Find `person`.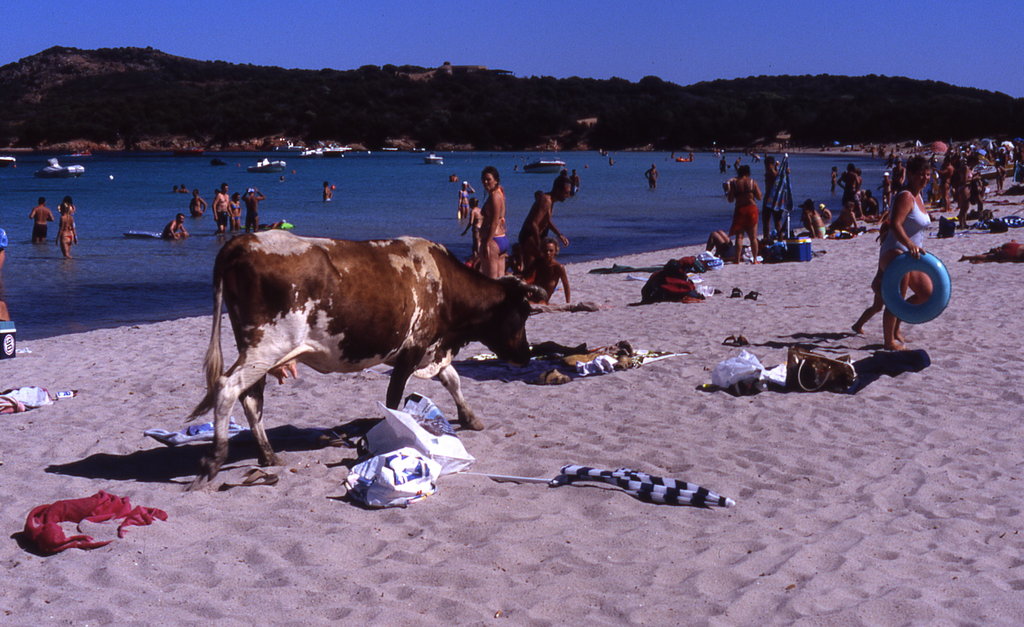
bbox=(323, 179, 332, 202).
